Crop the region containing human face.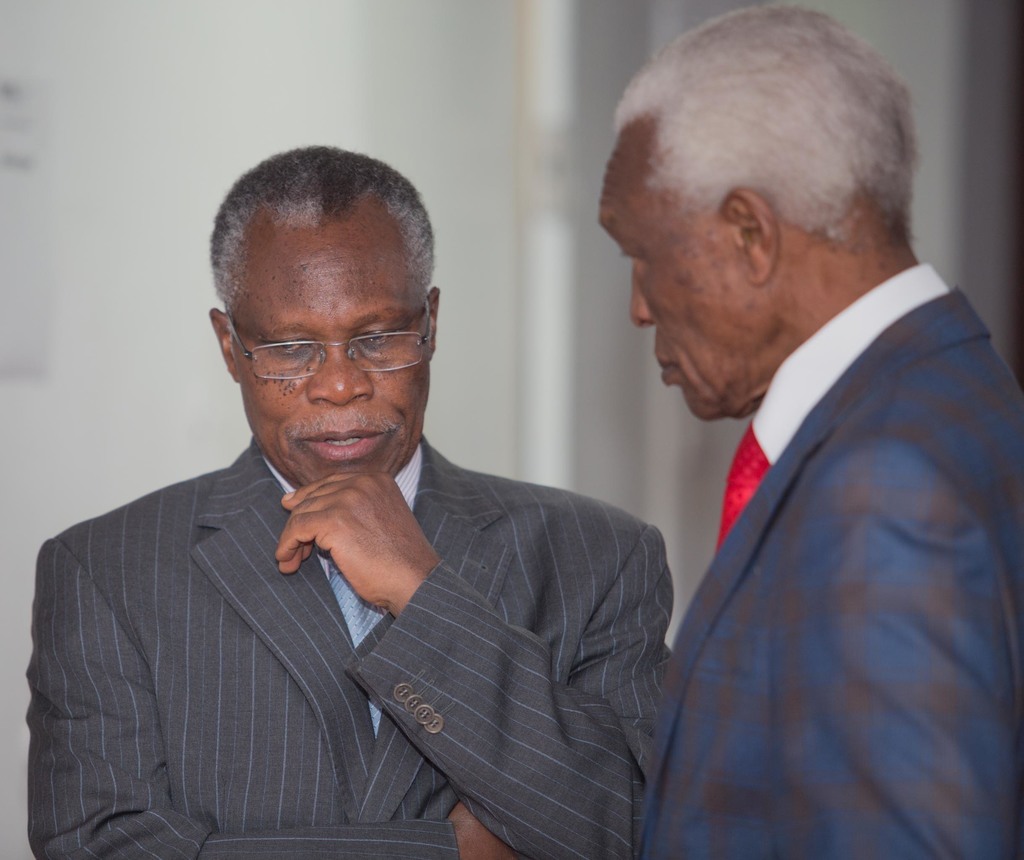
Crop region: Rect(224, 209, 432, 483).
